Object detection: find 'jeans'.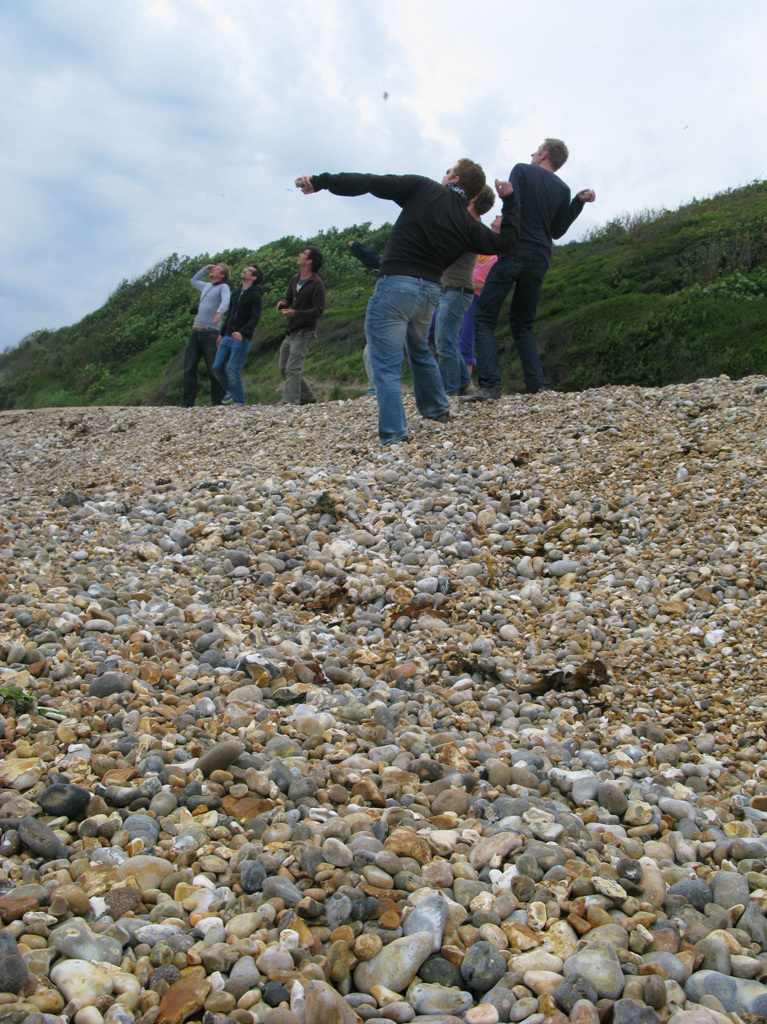
region(181, 329, 209, 405).
